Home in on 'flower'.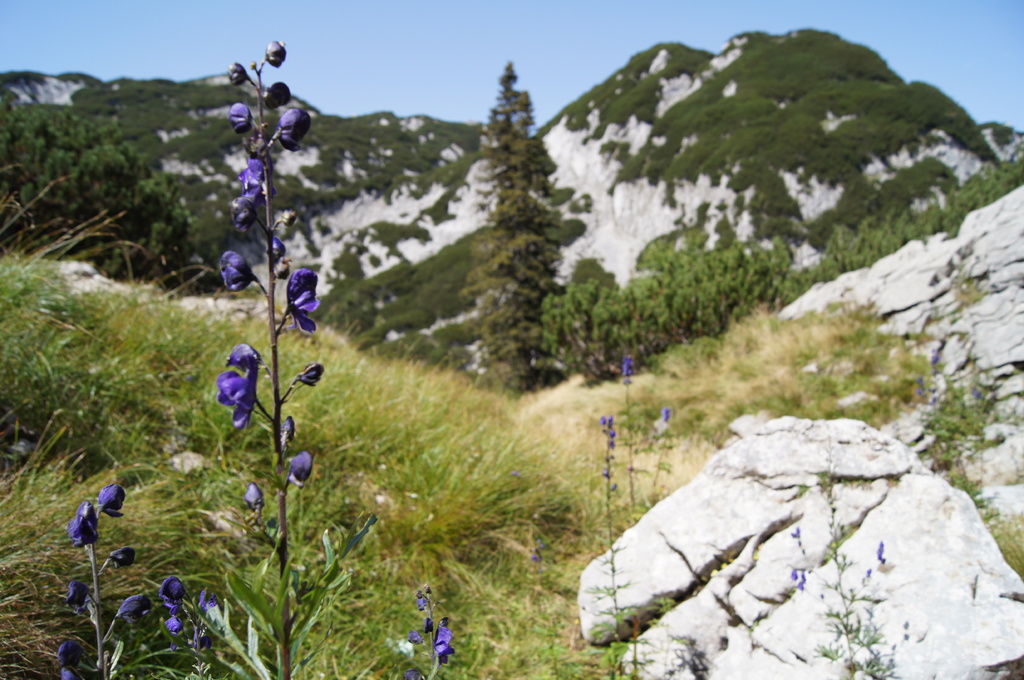
Homed in at x1=113, y1=594, x2=154, y2=618.
